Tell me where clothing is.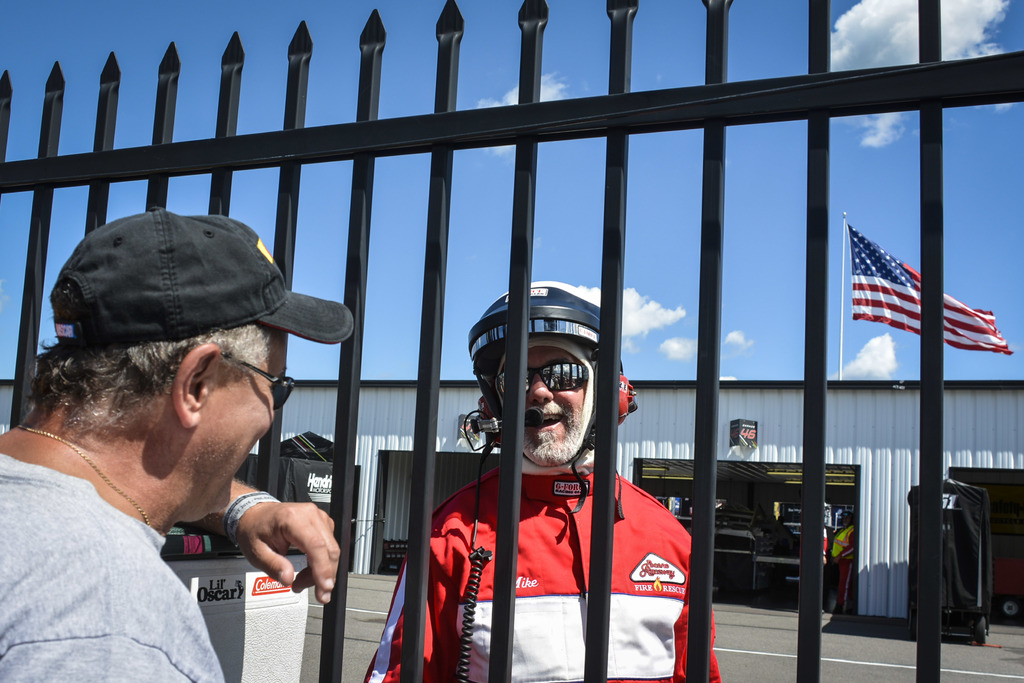
clothing is at l=12, t=433, r=239, b=670.
